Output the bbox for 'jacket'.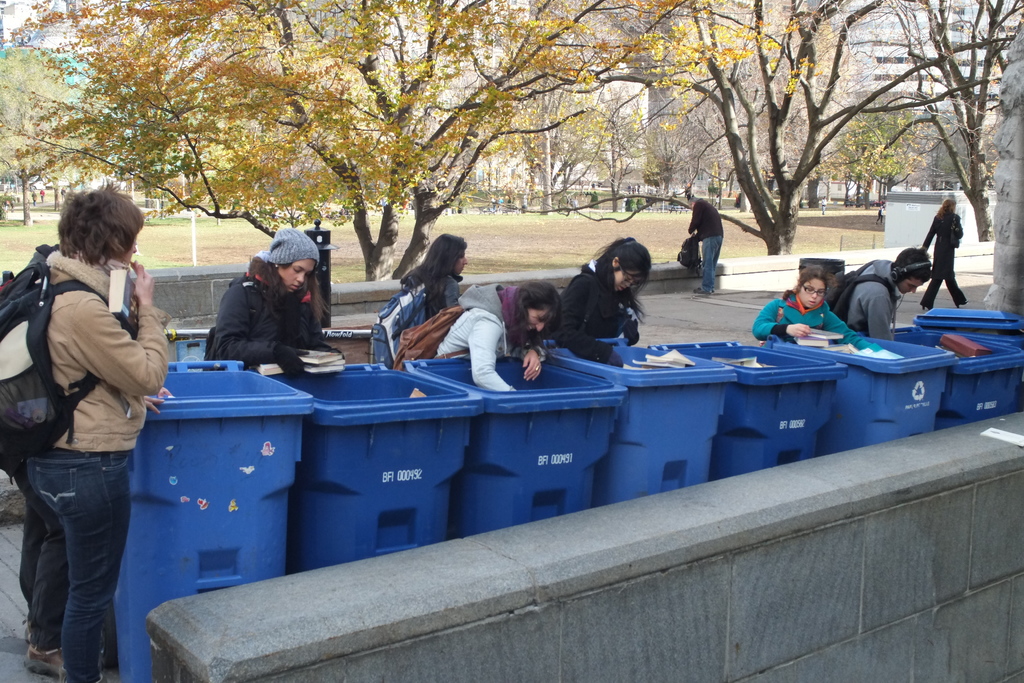
544,254,639,368.
